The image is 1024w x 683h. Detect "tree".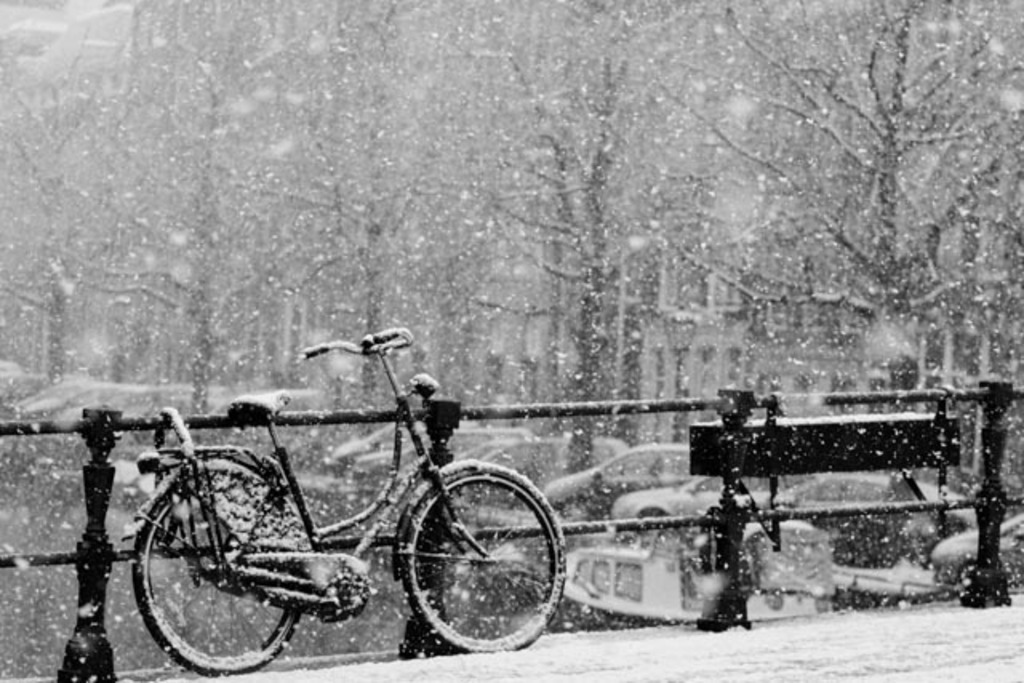
Detection: (left=694, top=10, right=1022, bottom=491).
